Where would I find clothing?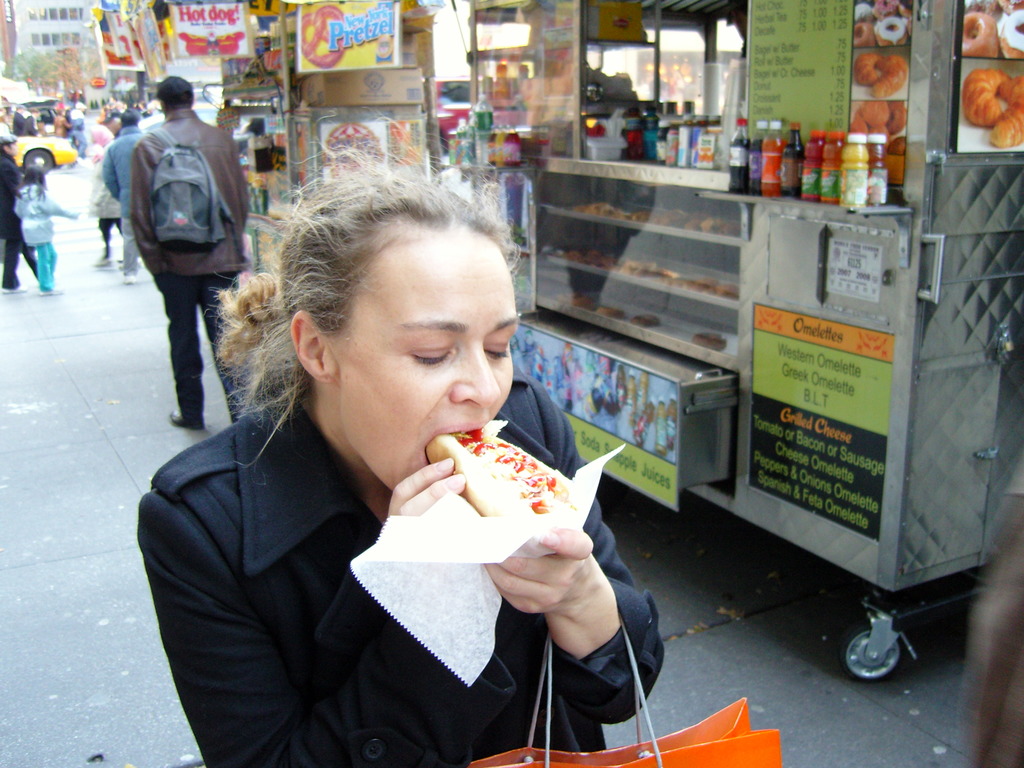
At BBox(134, 106, 252, 410).
